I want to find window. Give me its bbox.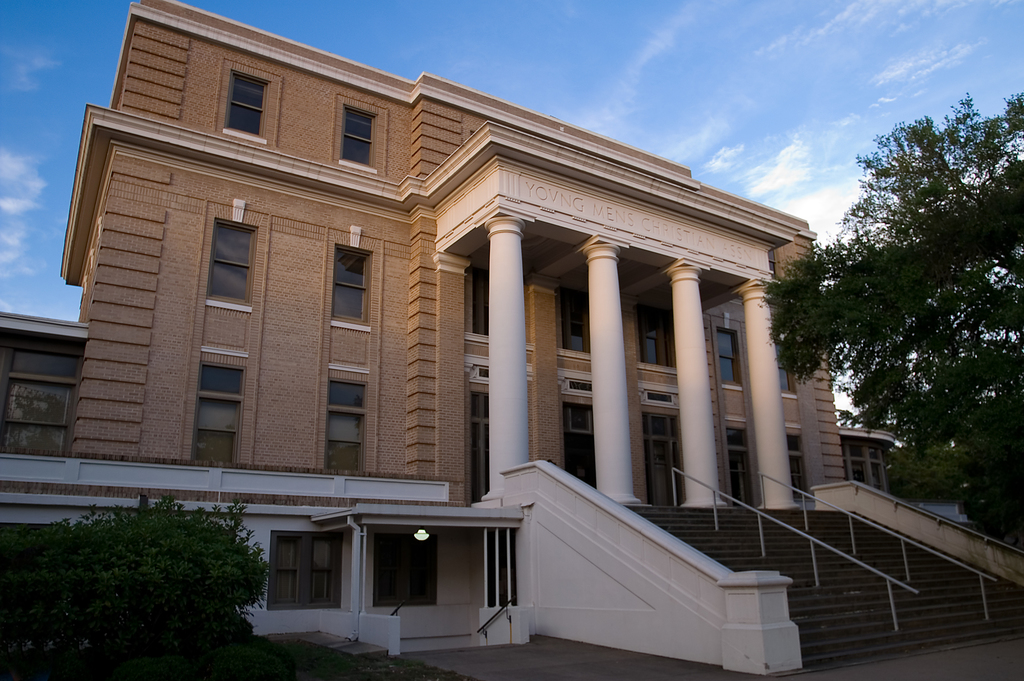
330, 245, 371, 324.
